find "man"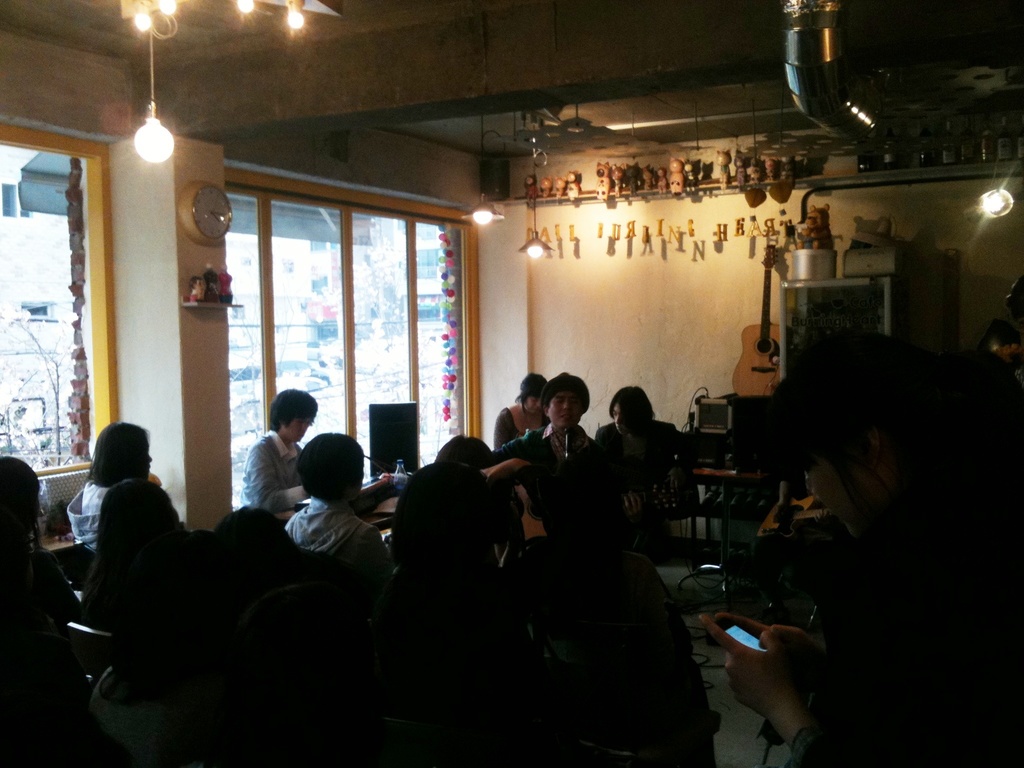
region(283, 427, 390, 574)
